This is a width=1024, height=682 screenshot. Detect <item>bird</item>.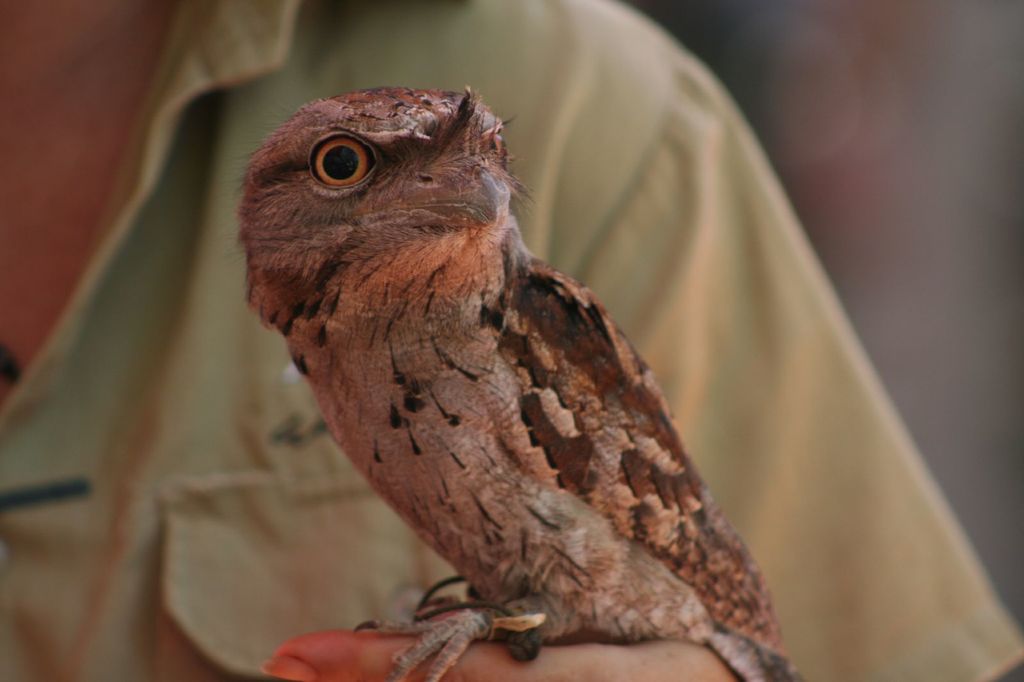
224 55 872 663.
